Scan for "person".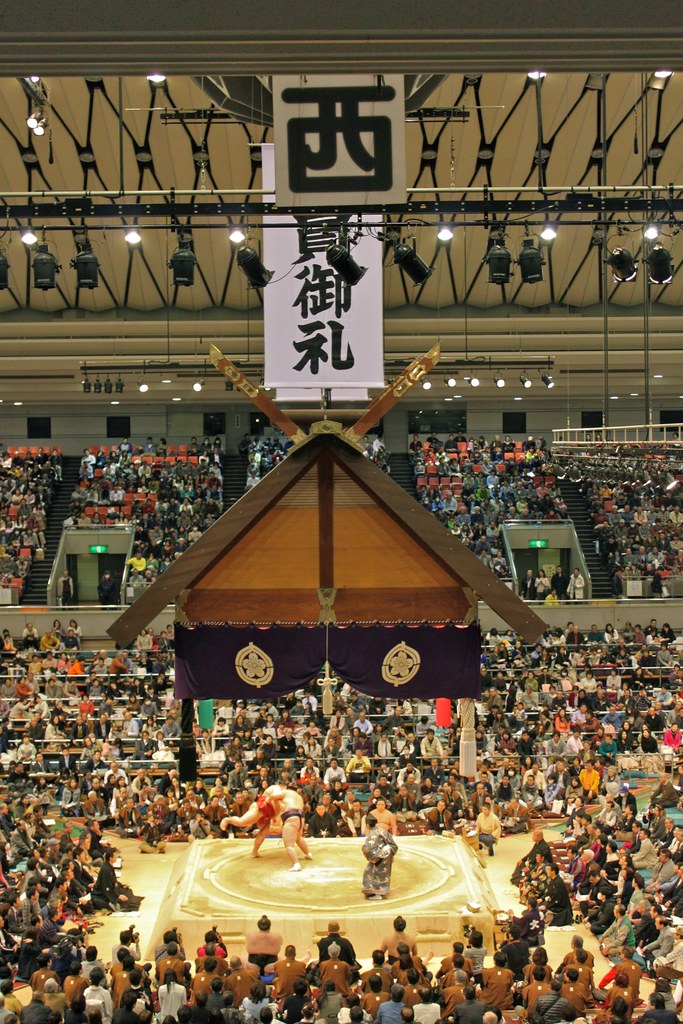
Scan result: <box>403,966,431,1004</box>.
